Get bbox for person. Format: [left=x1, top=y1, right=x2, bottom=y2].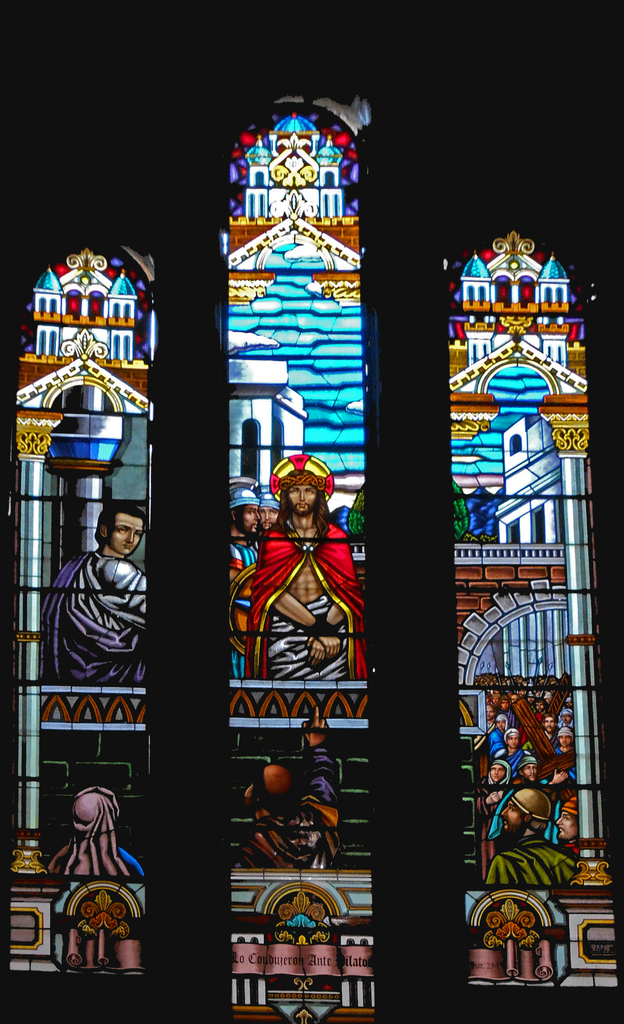
[left=248, top=447, right=374, bottom=685].
